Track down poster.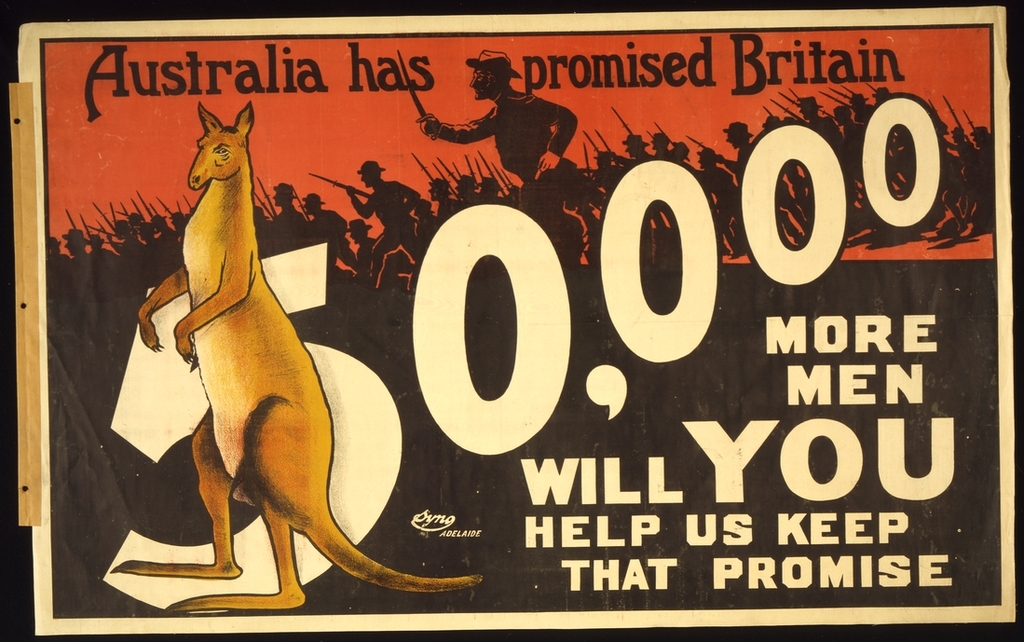
Tracked to (20,6,1022,638).
